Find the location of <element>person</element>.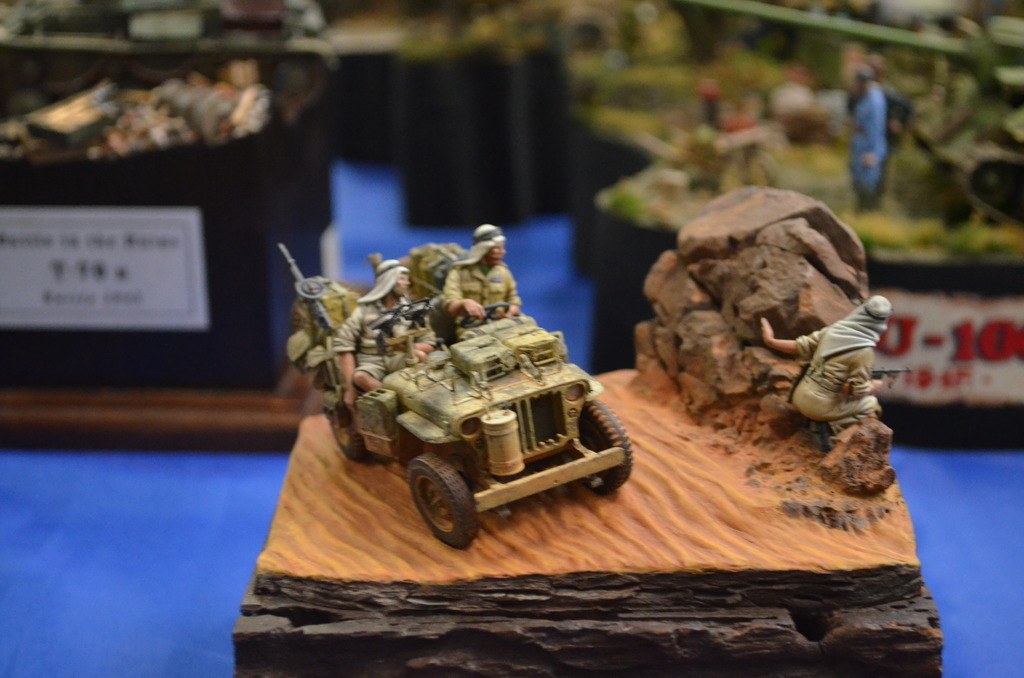
Location: 757, 296, 887, 459.
